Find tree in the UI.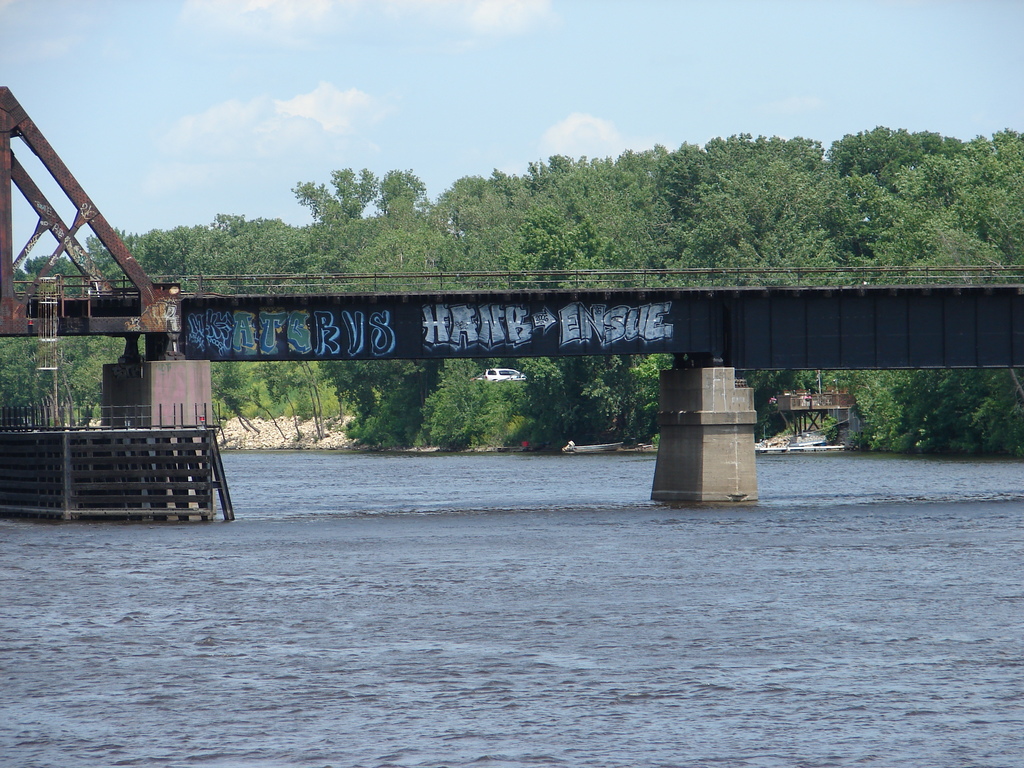
UI element at 925, 150, 990, 238.
